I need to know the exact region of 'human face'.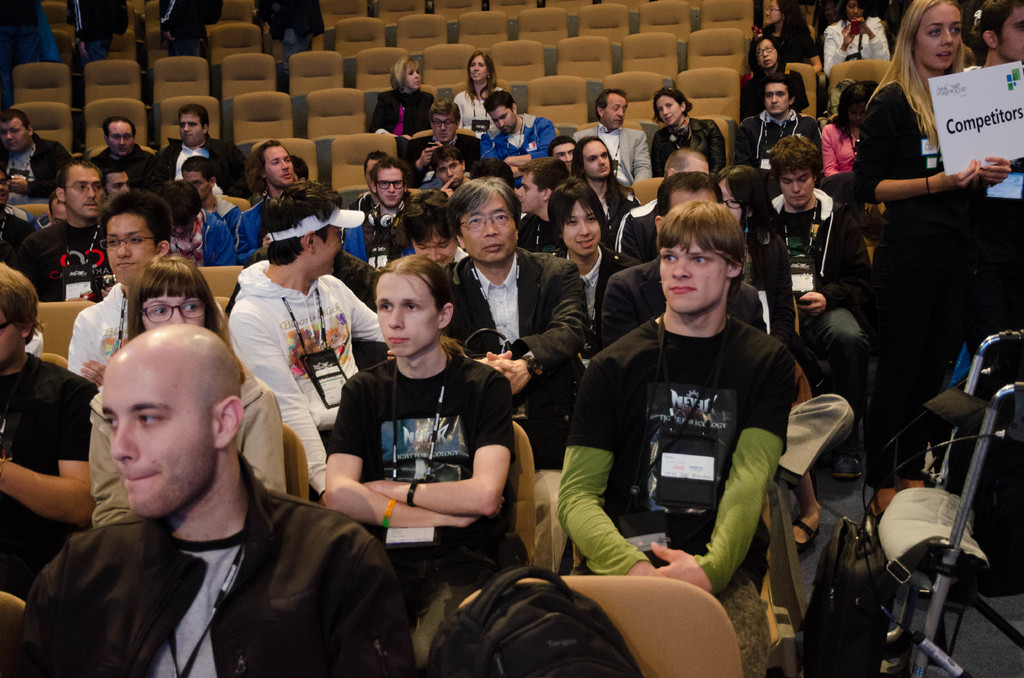
Region: [left=142, top=288, right=206, bottom=328].
